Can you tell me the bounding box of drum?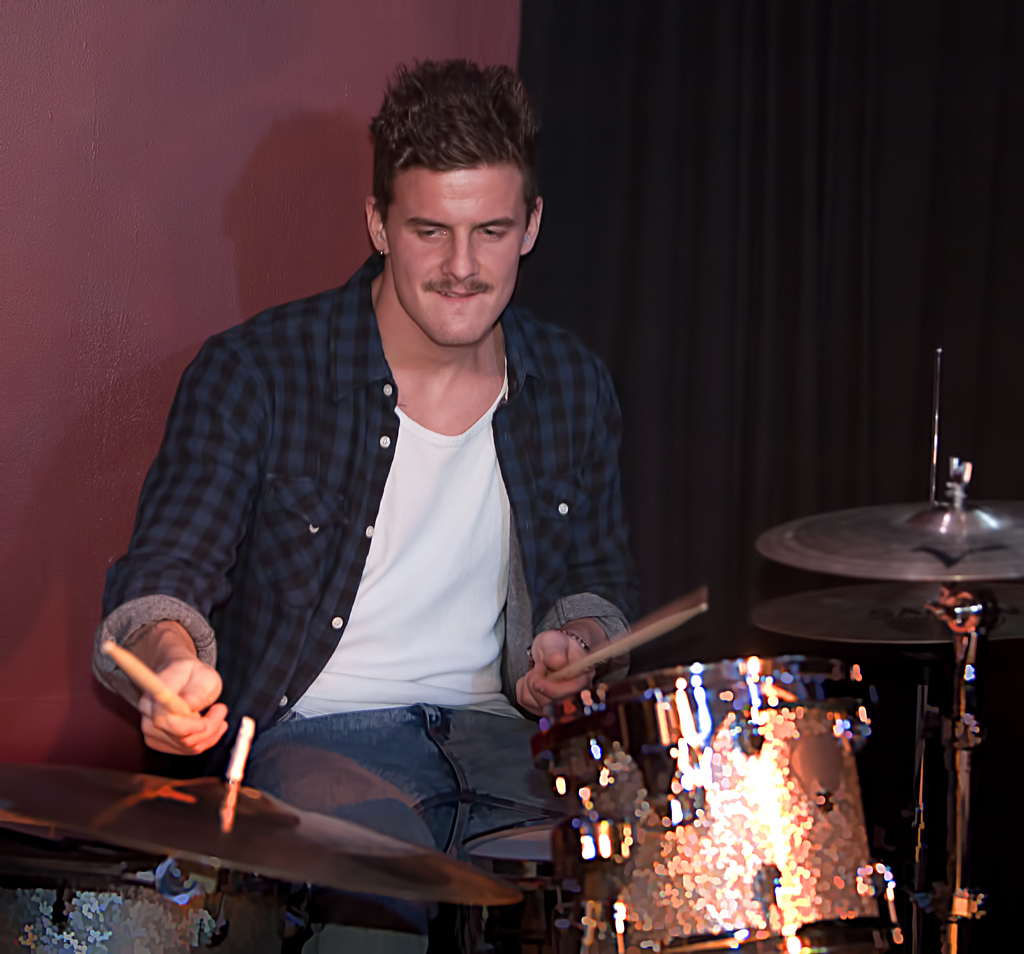
locate(0, 843, 227, 953).
